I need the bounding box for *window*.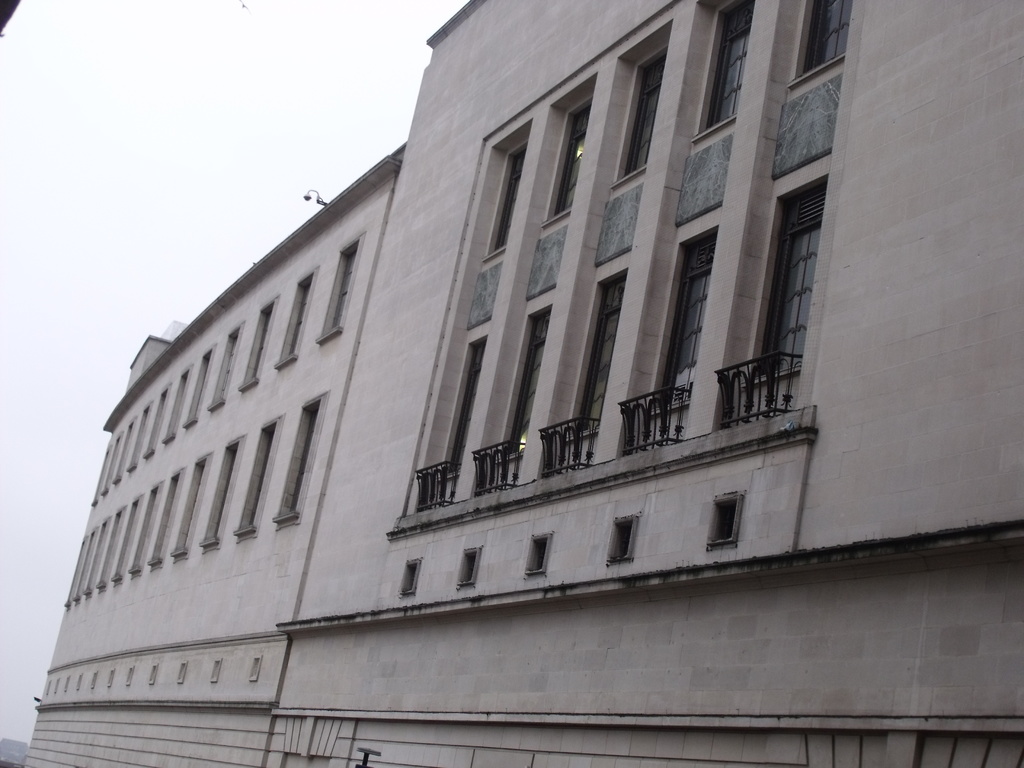
Here it is: bbox=(395, 552, 424, 598).
